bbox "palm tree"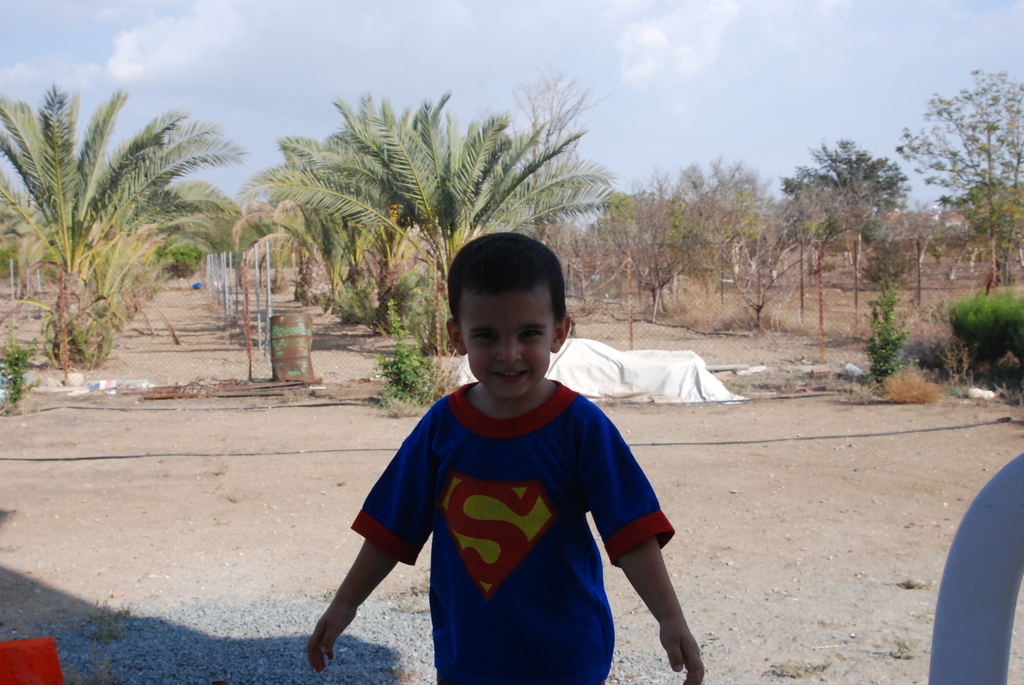
box=[35, 155, 189, 363]
